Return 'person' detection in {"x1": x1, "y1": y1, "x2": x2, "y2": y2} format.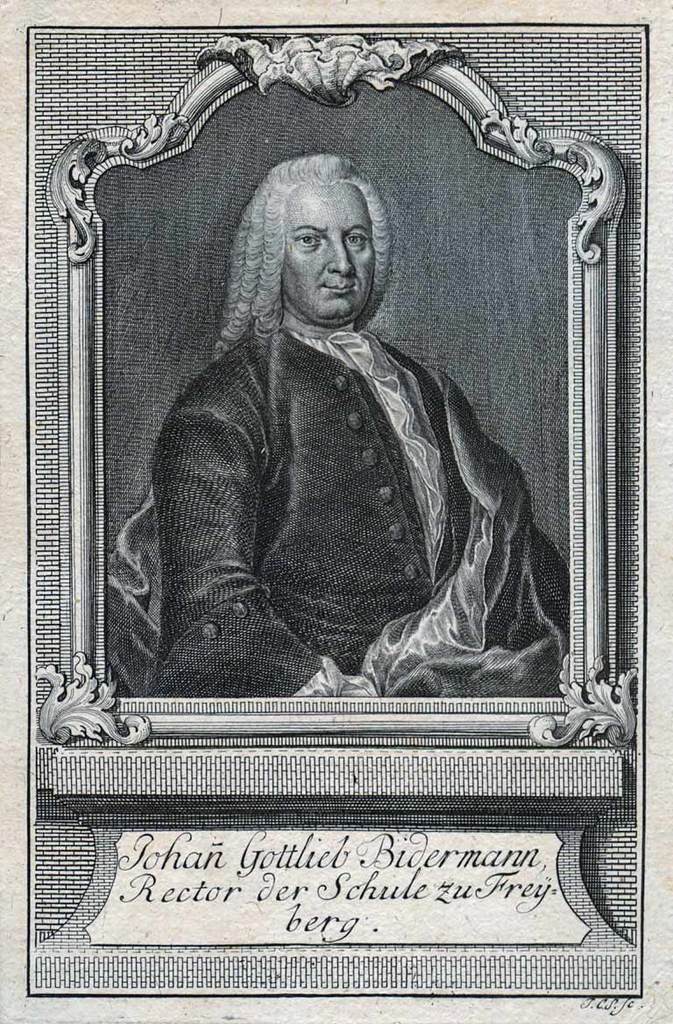
{"x1": 145, "y1": 154, "x2": 570, "y2": 691}.
